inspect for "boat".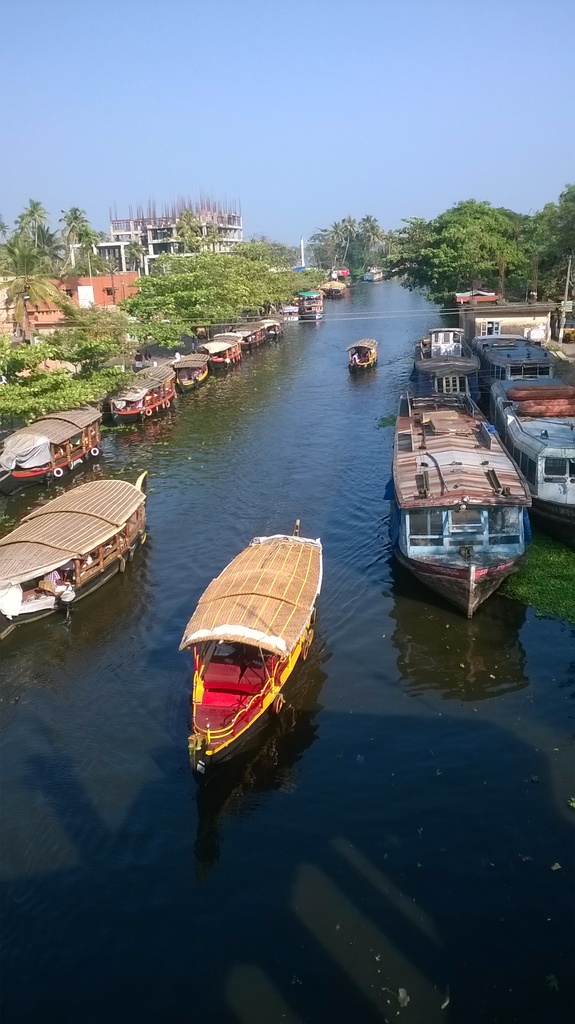
Inspection: crop(468, 332, 557, 387).
